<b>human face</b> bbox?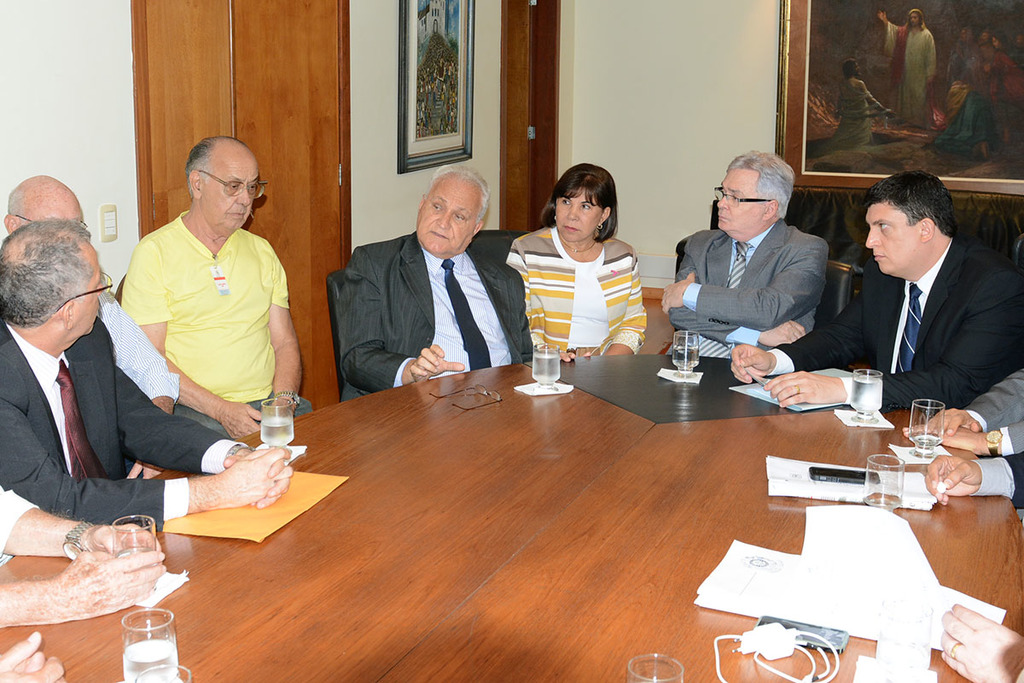
box=[866, 201, 924, 274]
